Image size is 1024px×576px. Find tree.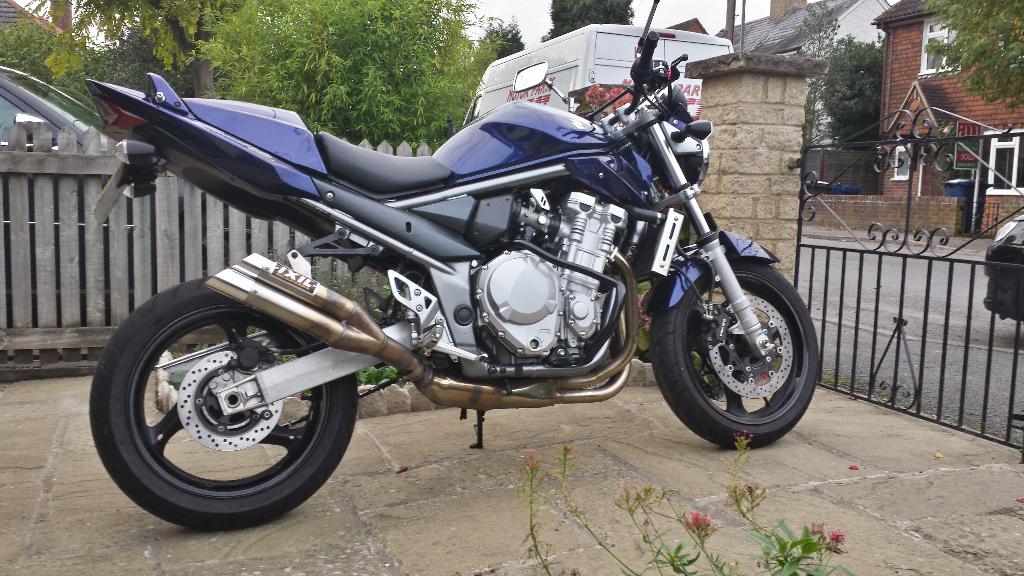
917 0 1023 110.
